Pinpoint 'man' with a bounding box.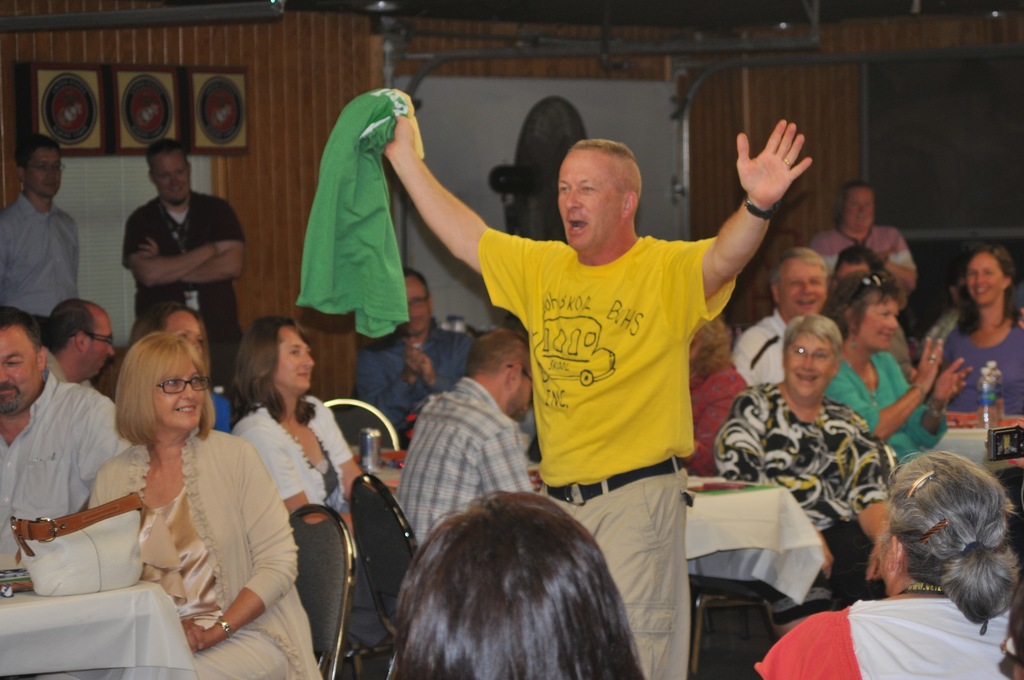
rect(360, 269, 481, 460).
